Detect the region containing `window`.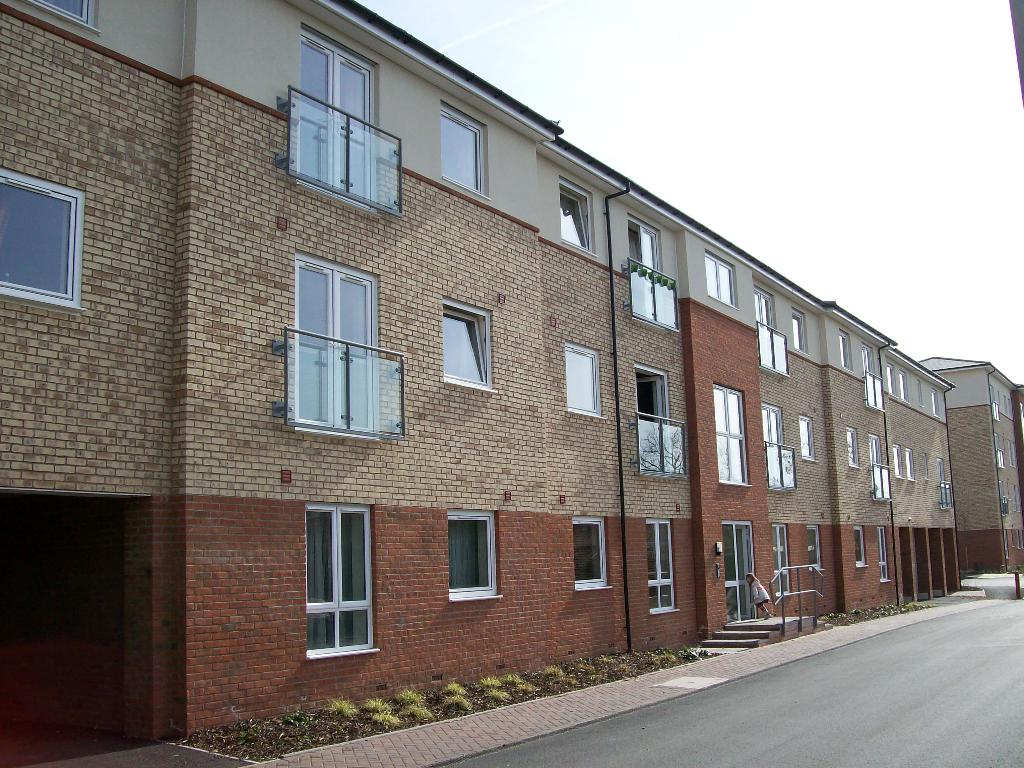
rect(915, 378, 924, 410).
